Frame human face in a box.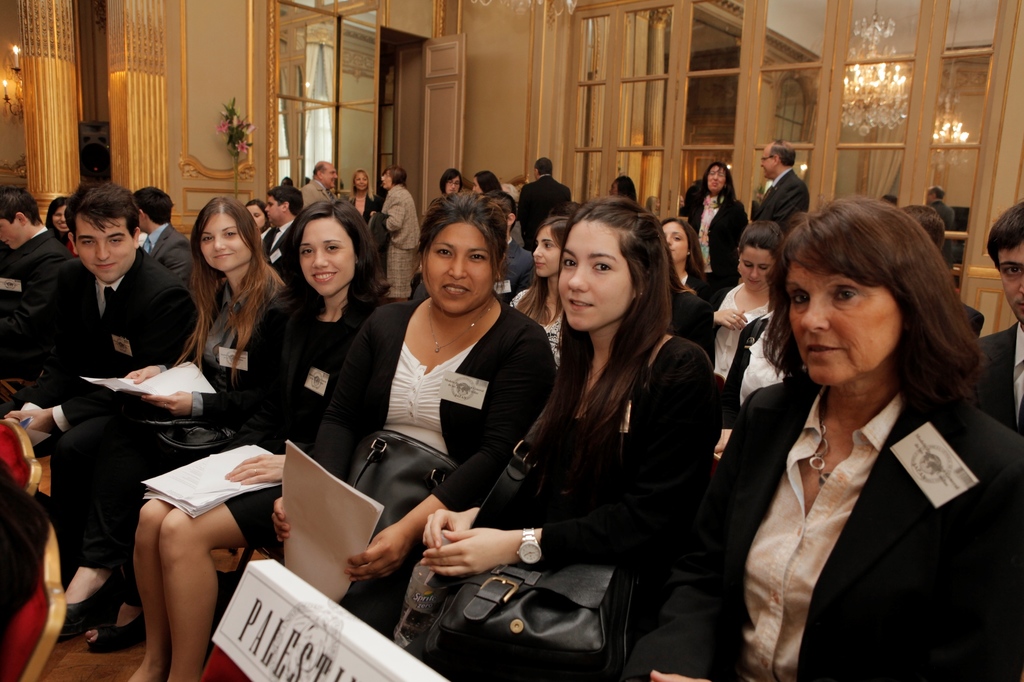
(x1=662, y1=219, x2=687, y2=263).
